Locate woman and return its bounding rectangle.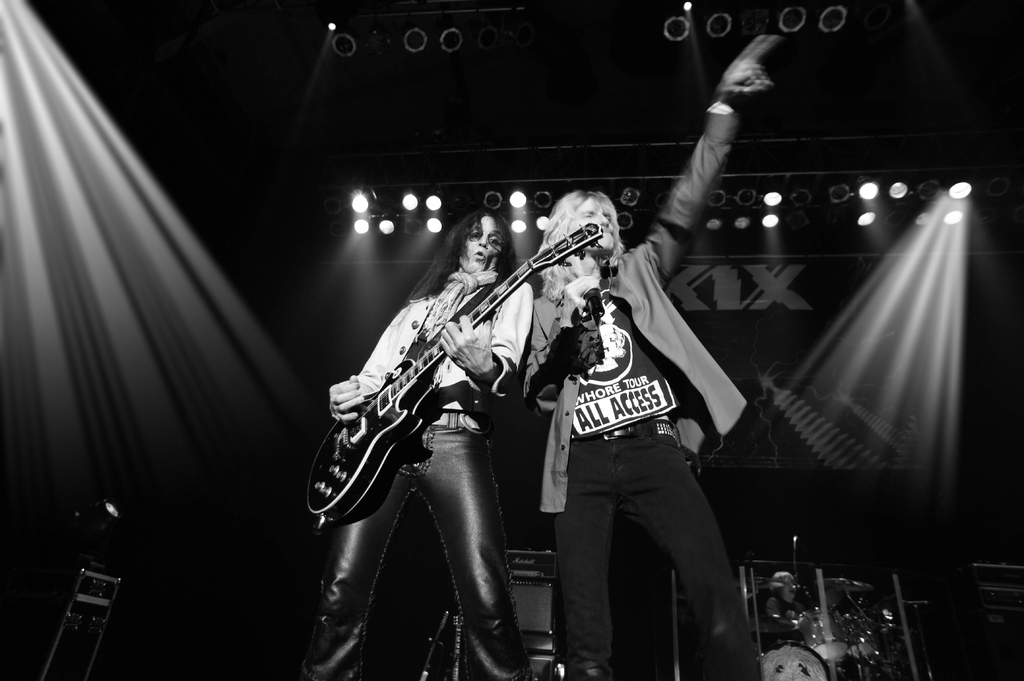
bbox=[771, 567, 808, 644].
